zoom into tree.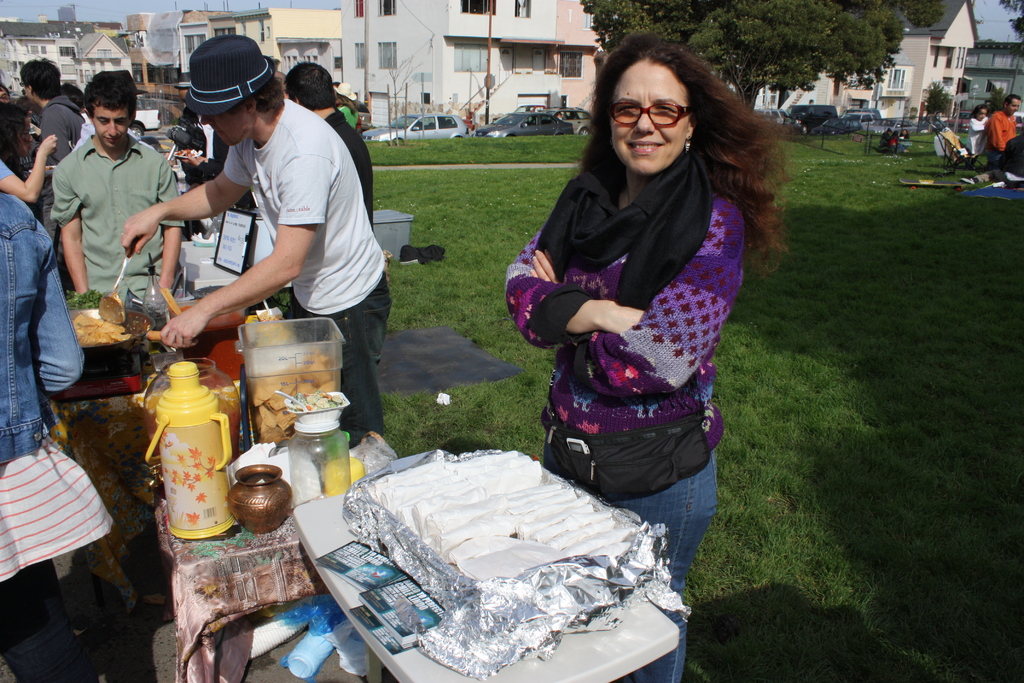
Zoom target: bbox(581, 0, 944, 105).
